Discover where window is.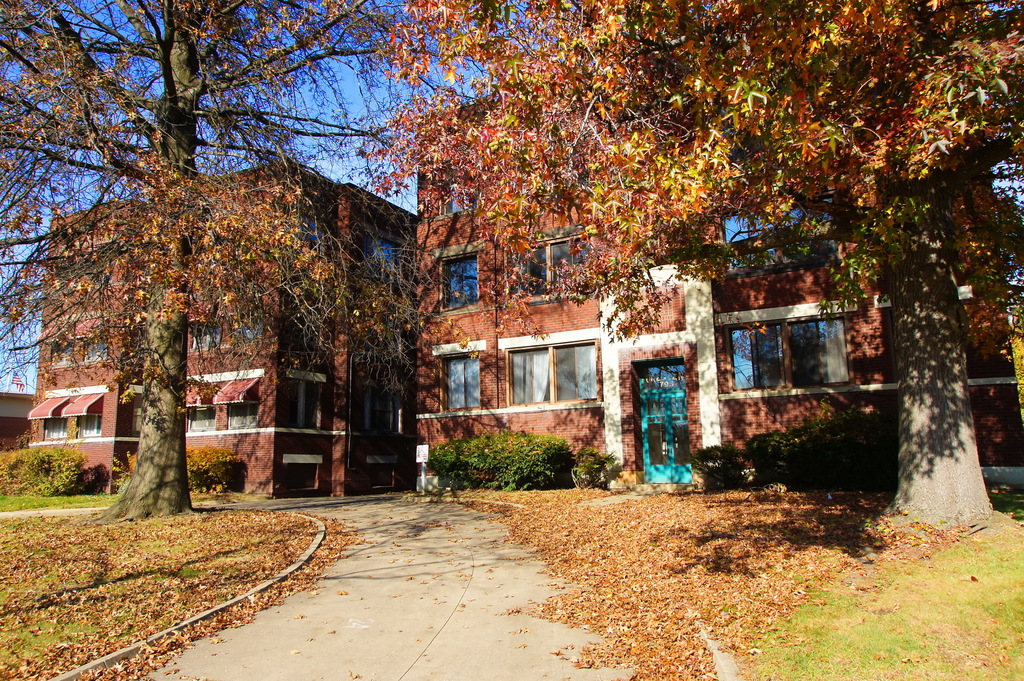
Discovered at BBox(434, 259, 477, 305).
